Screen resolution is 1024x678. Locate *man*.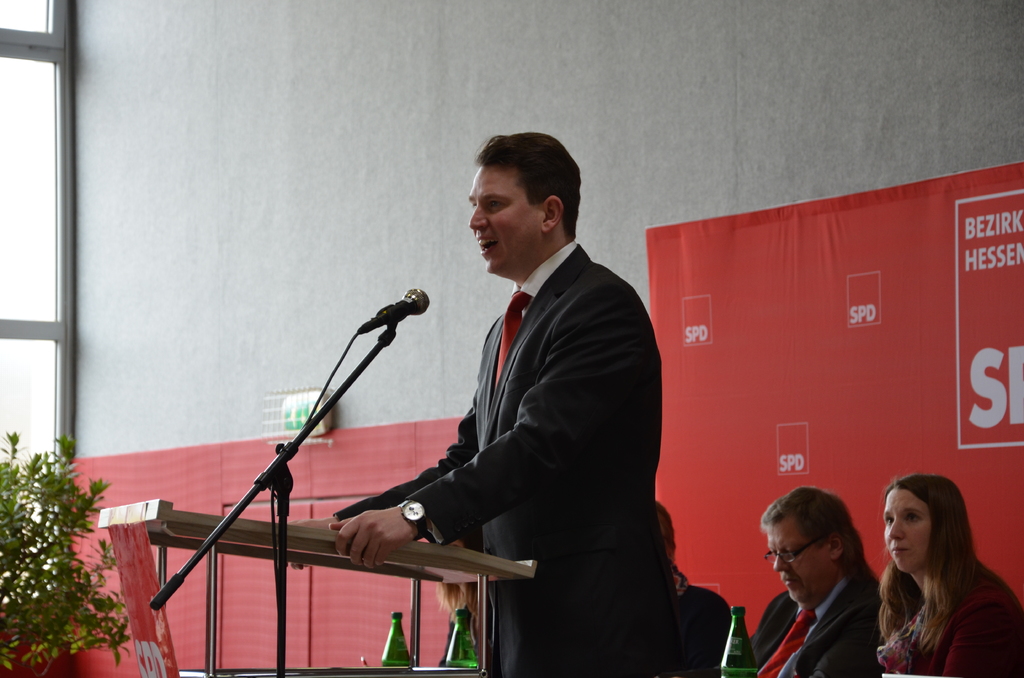
box(294, 131, 665, 677).
